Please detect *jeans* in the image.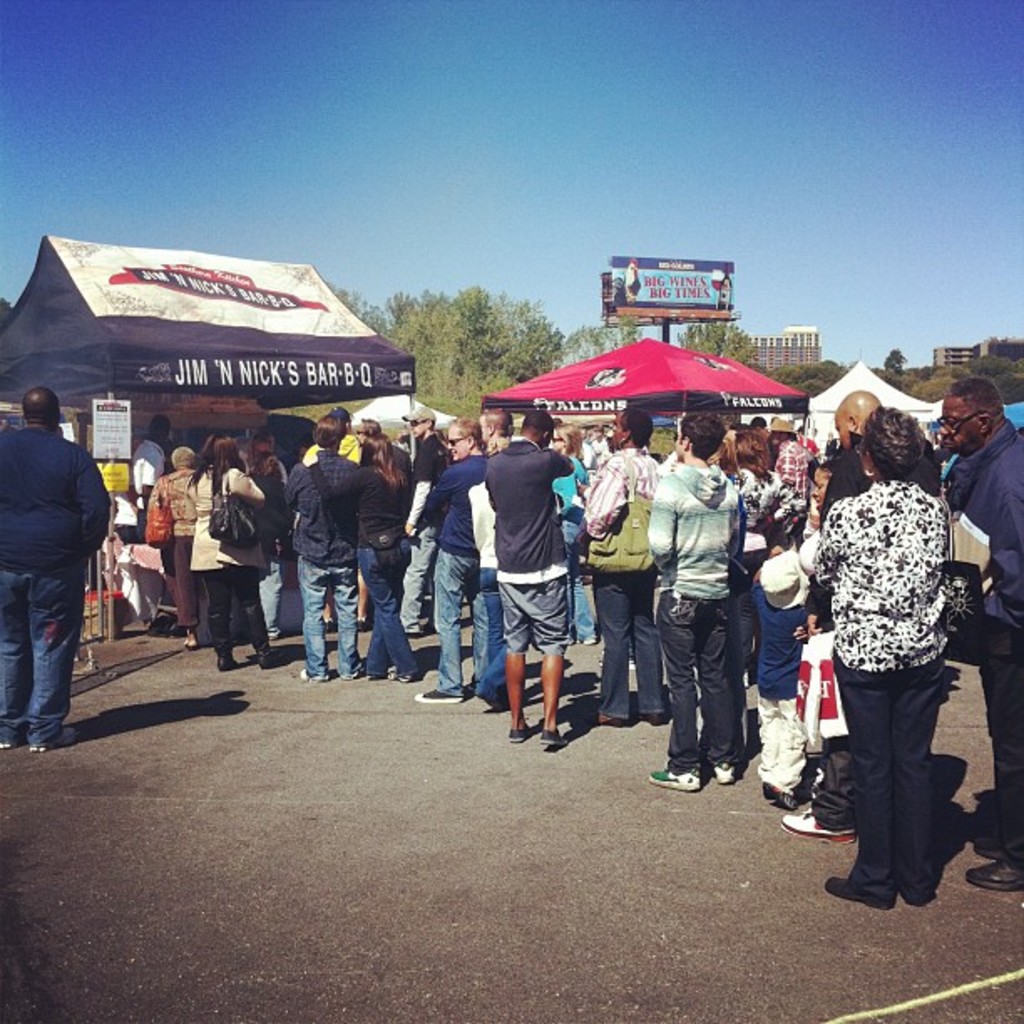
region(584, 559, 669, 718).
